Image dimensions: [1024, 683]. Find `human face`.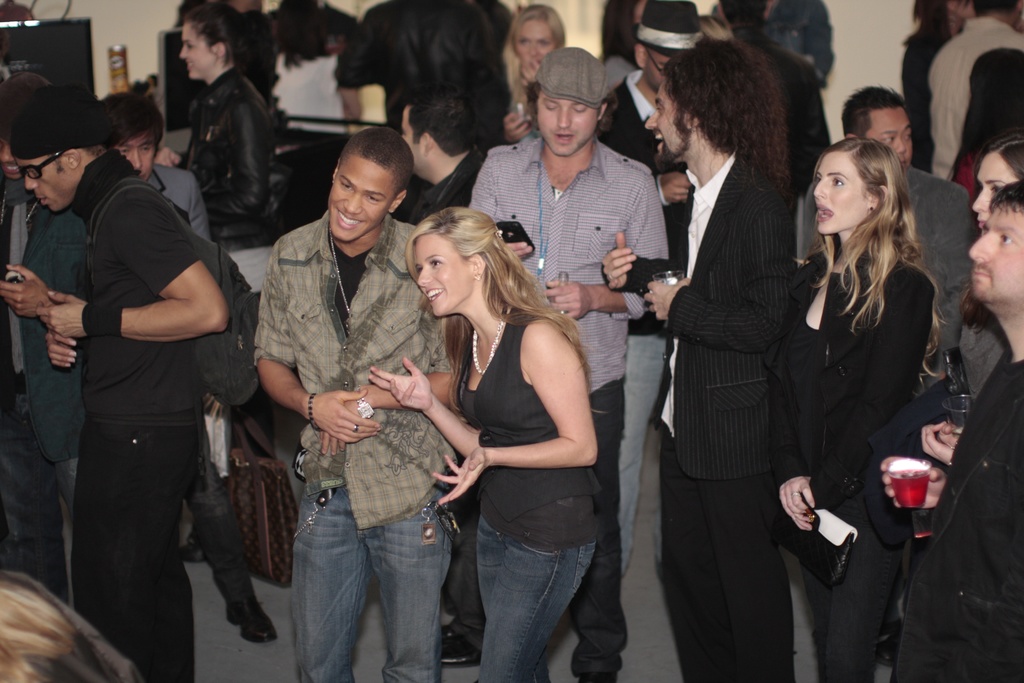
x1=968 y1=144 x2=1022 y2=232.
